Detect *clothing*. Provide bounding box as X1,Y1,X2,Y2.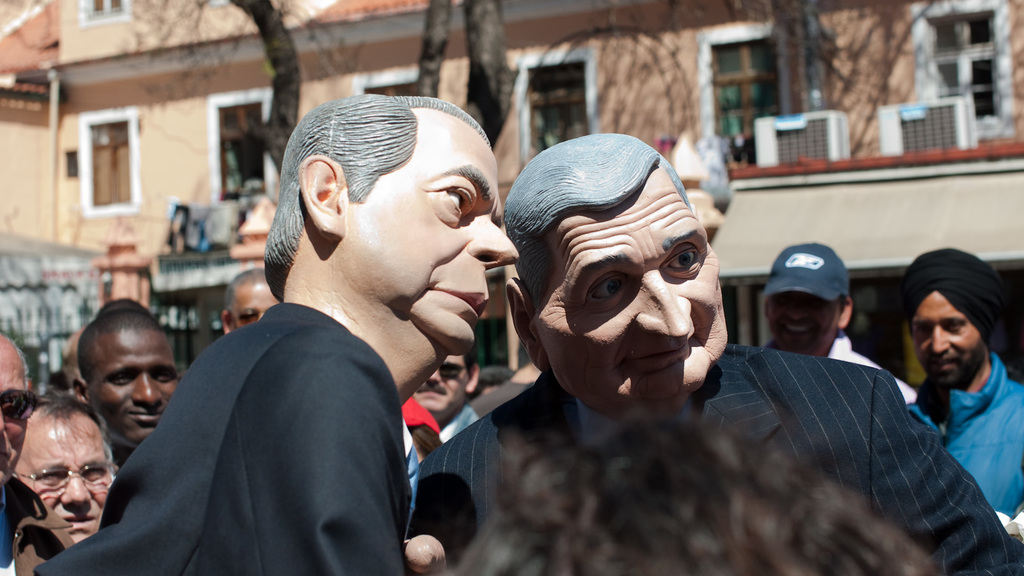
757,324,922,410.
